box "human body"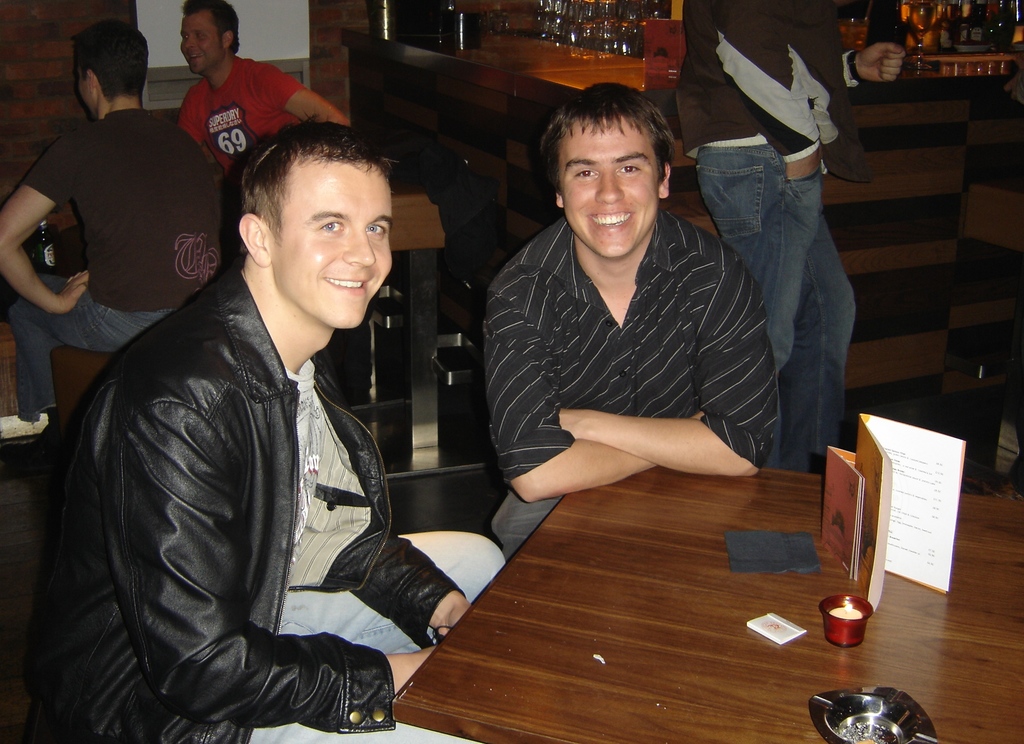
{"left": 11, "top": 32, "right": 221, "bottom": 431}
